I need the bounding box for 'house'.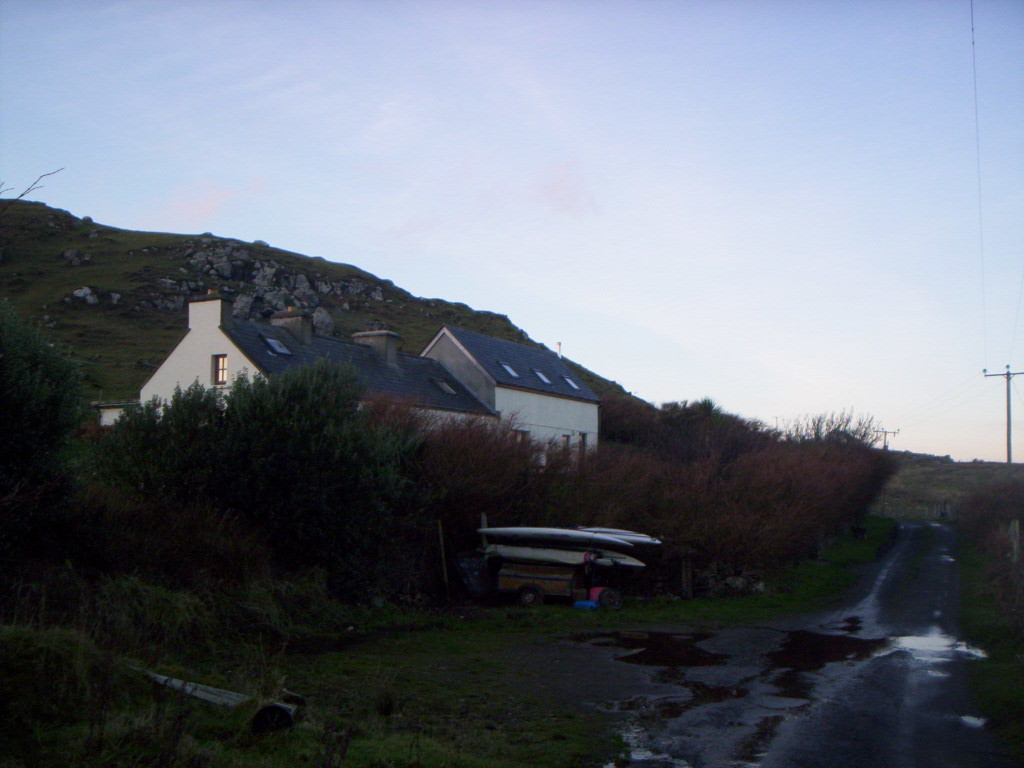
Here it is: <bbox>416, 314, 607, 469</bbox>.
